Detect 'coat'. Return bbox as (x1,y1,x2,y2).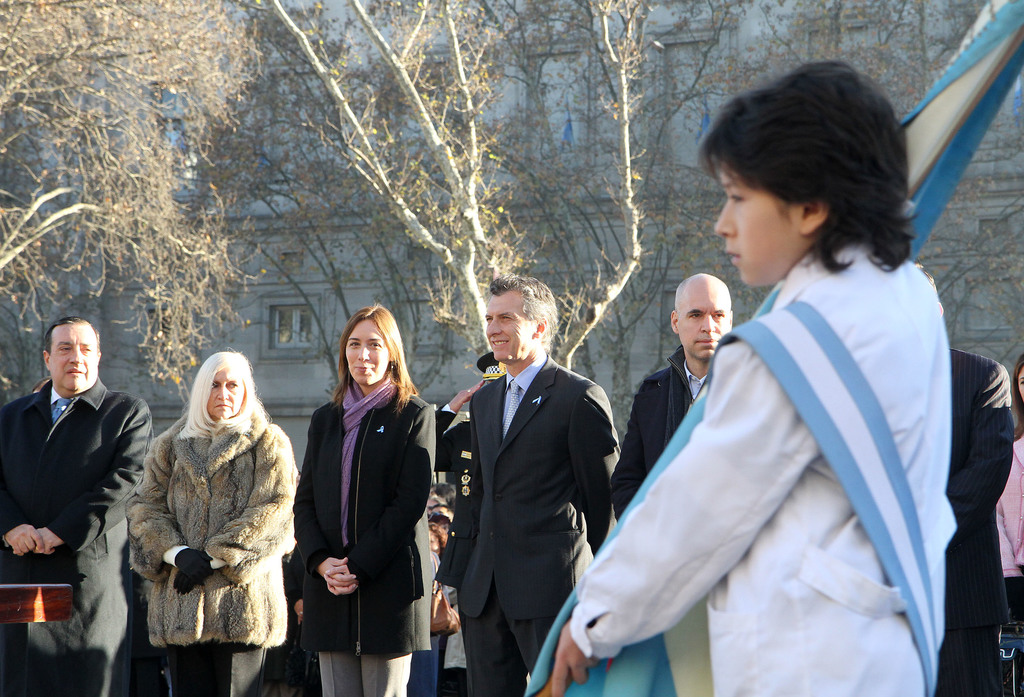
(284,367,441,661).
